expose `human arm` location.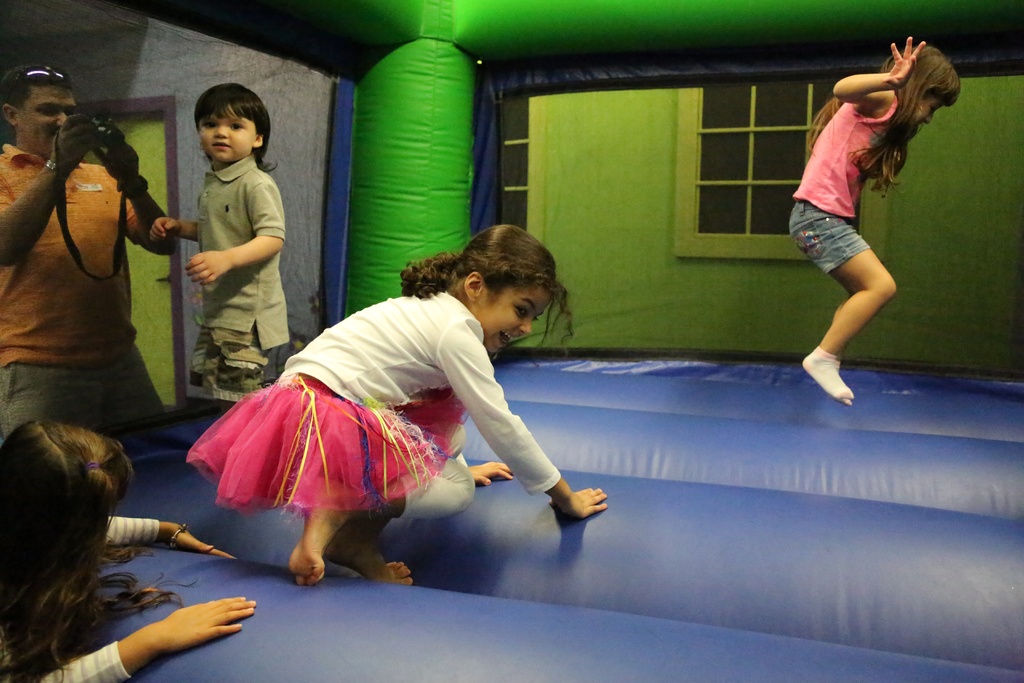
Exposed at region(102, 131, 184, 254).
